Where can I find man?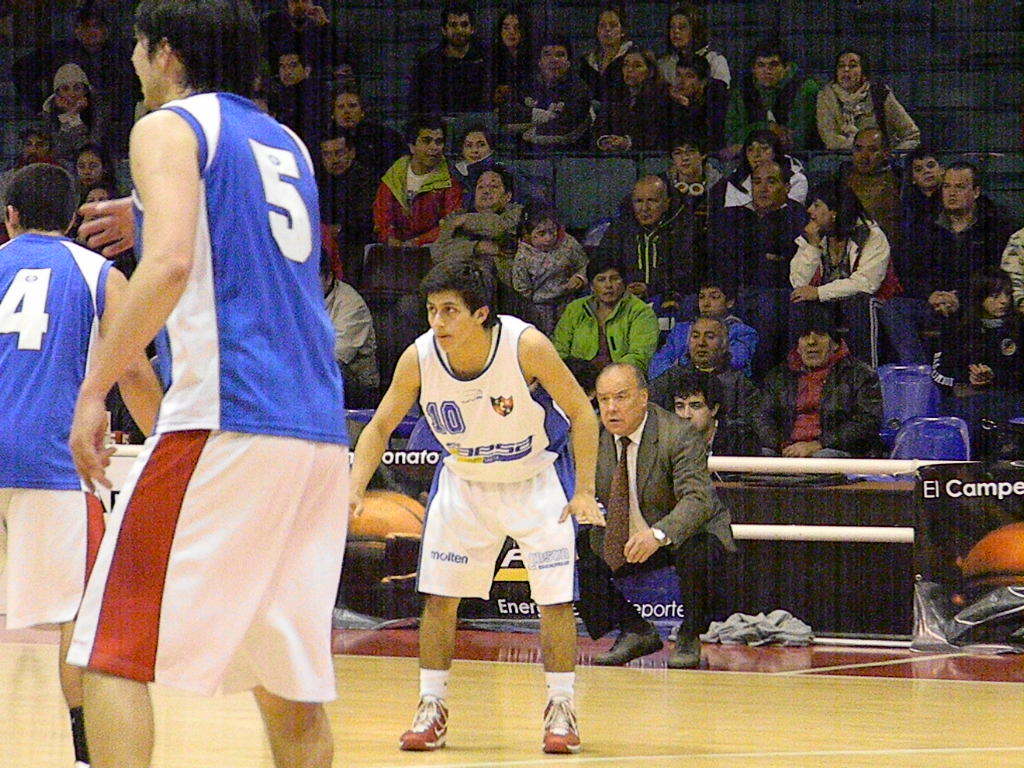
You can find it at 281, 58, 354, 136.
